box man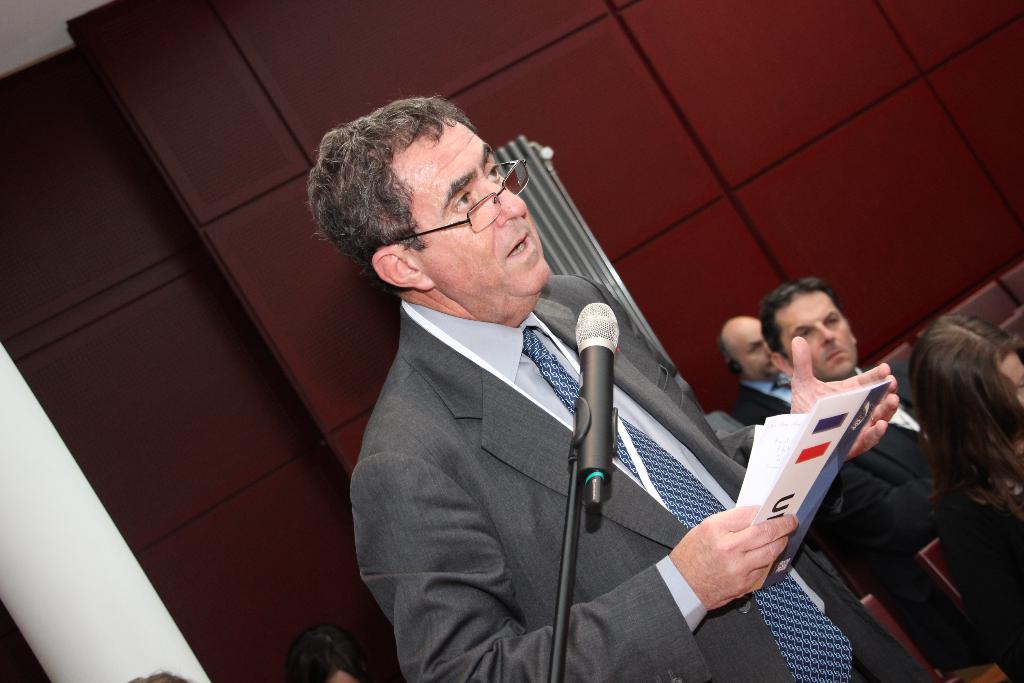
717 317 822 469
